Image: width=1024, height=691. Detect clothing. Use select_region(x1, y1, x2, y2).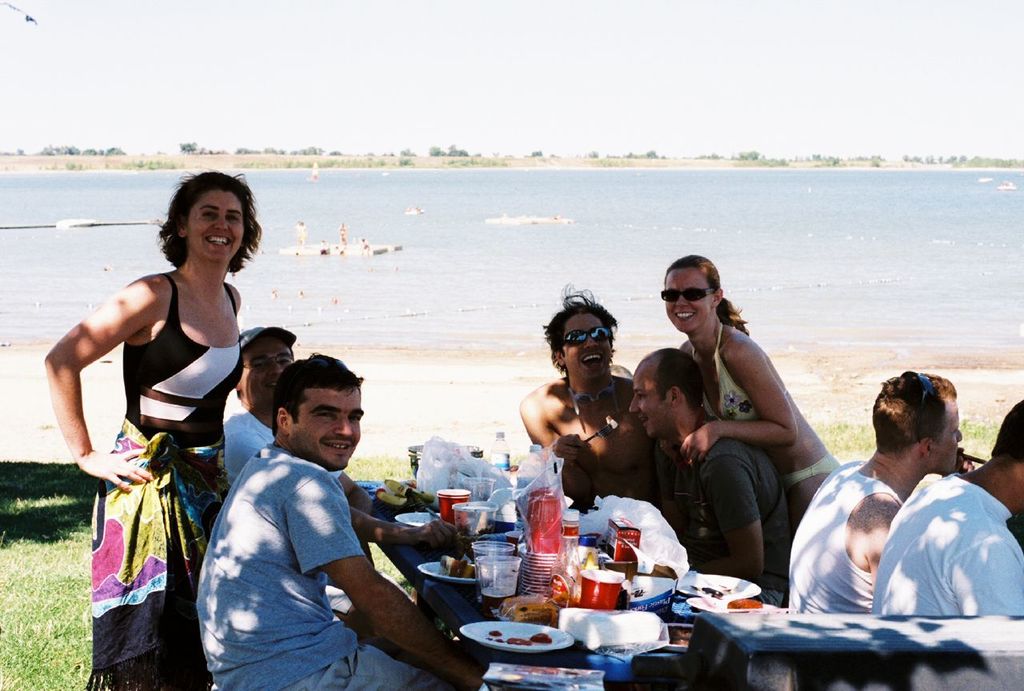
select_region(222, 413, 277, 482).
